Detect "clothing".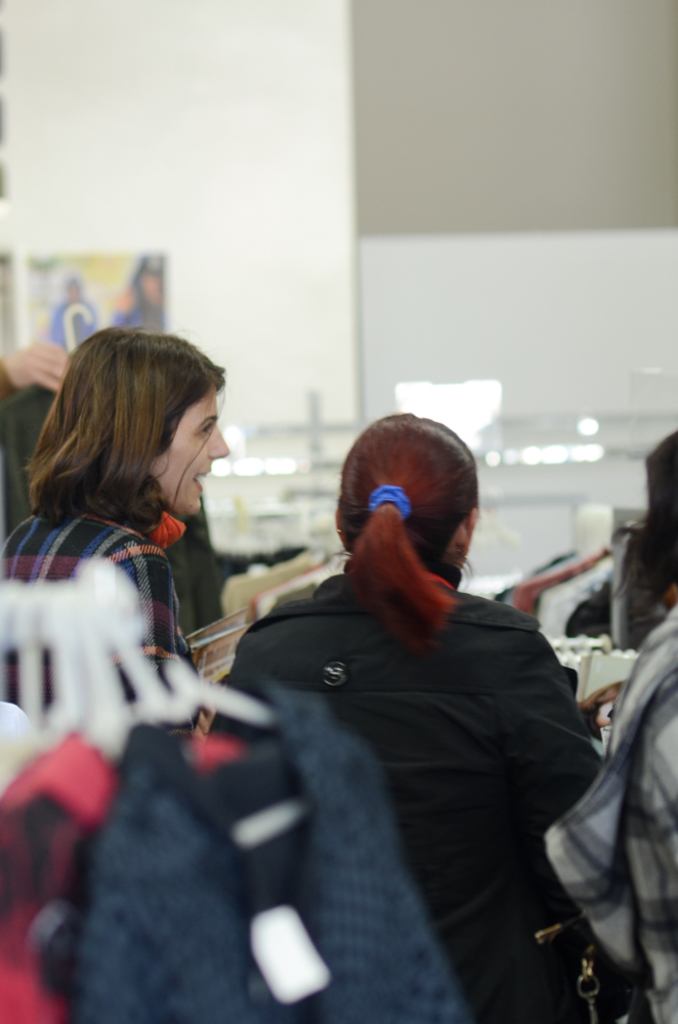
Detected at {"x1": 0, "y1": 498, "x2": 190, "y2": 713}.
